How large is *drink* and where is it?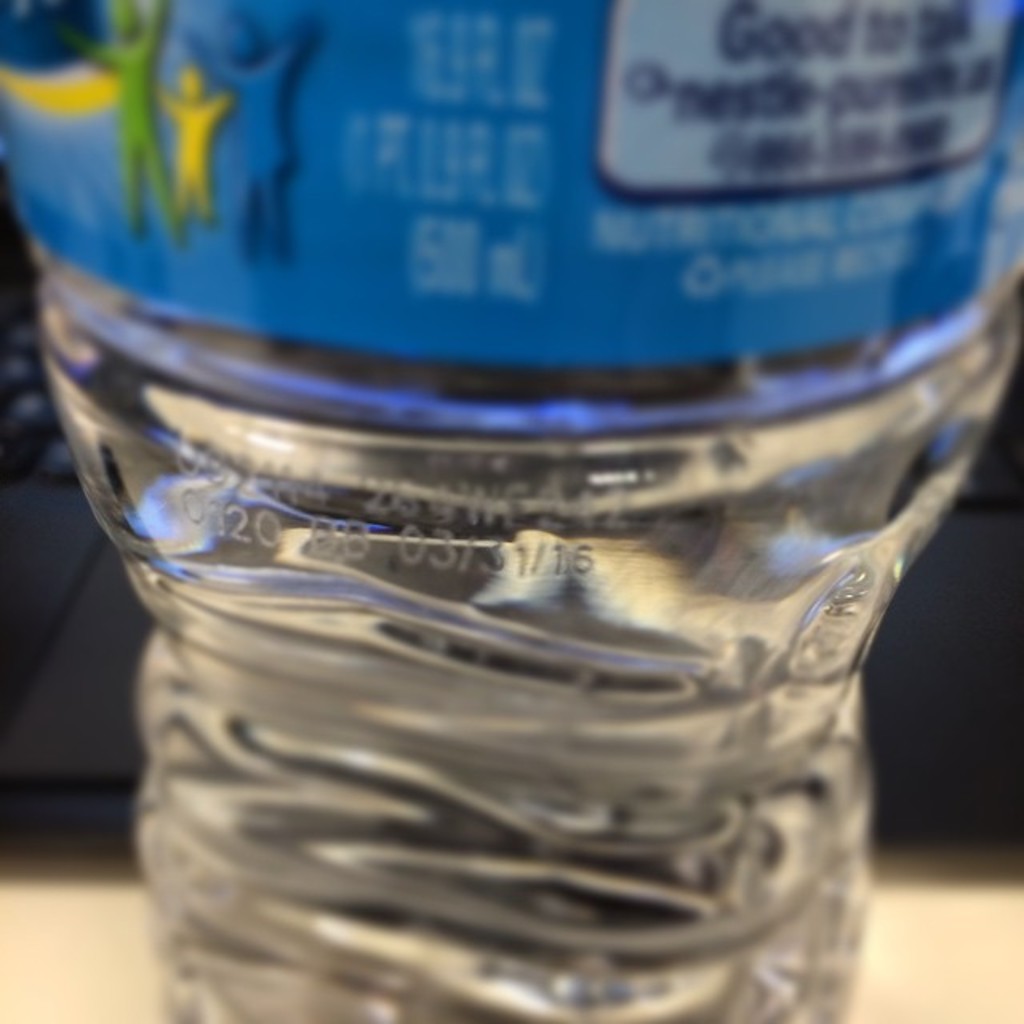
Bounding box: <bbox>0, 0, 1022, 1022</bbox>.
